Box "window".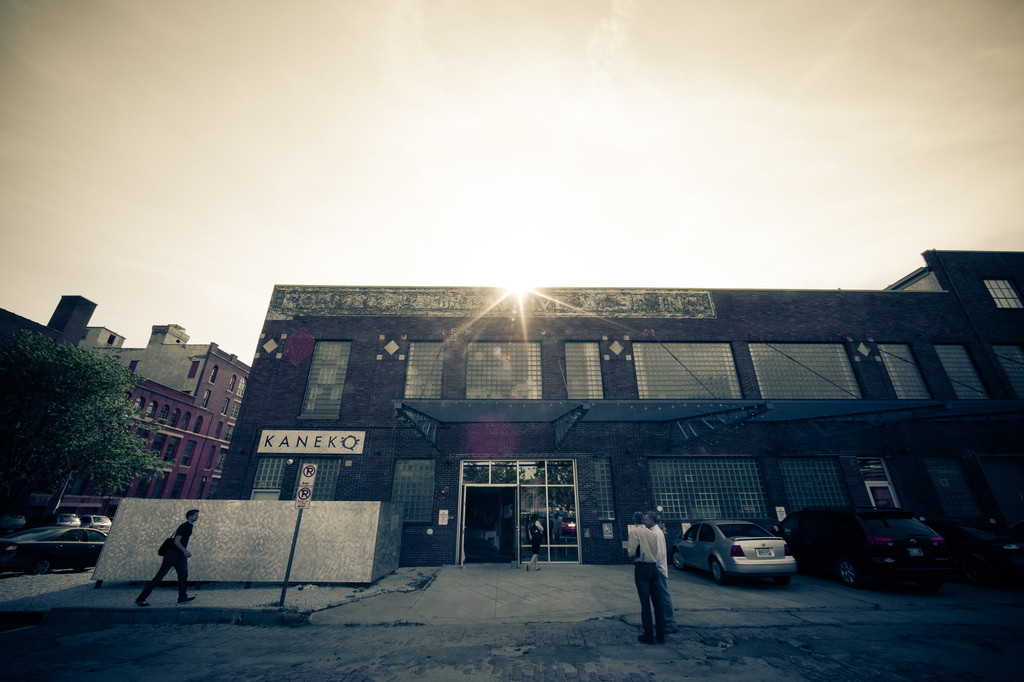
bbox=(108, 333, 116, 346).
